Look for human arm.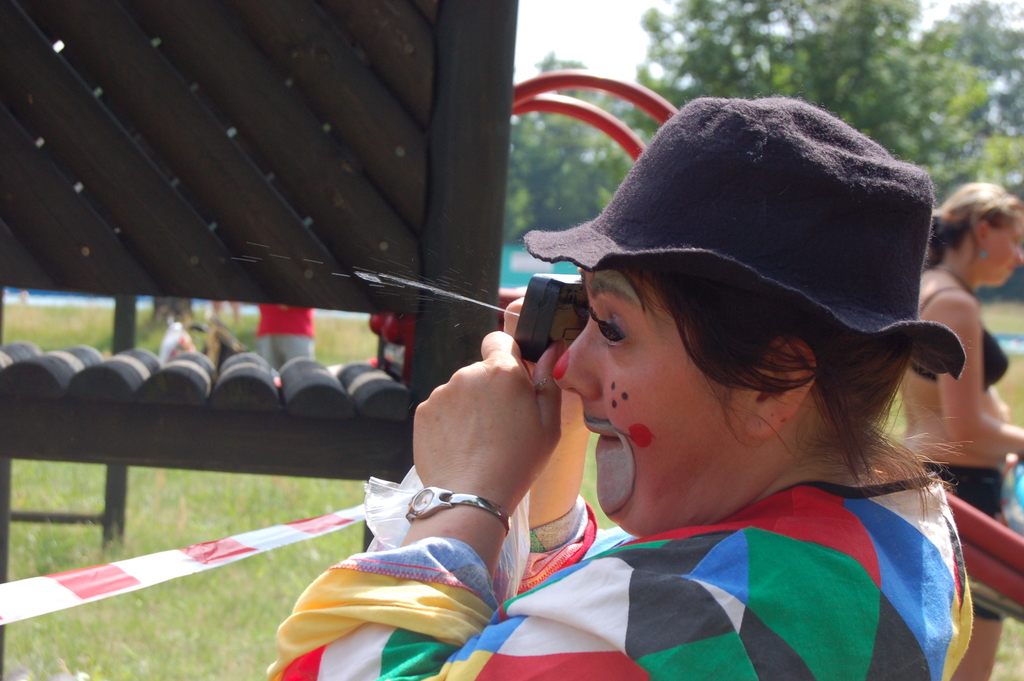
Found: (left=488, top=294, right=630, bottom=586).
